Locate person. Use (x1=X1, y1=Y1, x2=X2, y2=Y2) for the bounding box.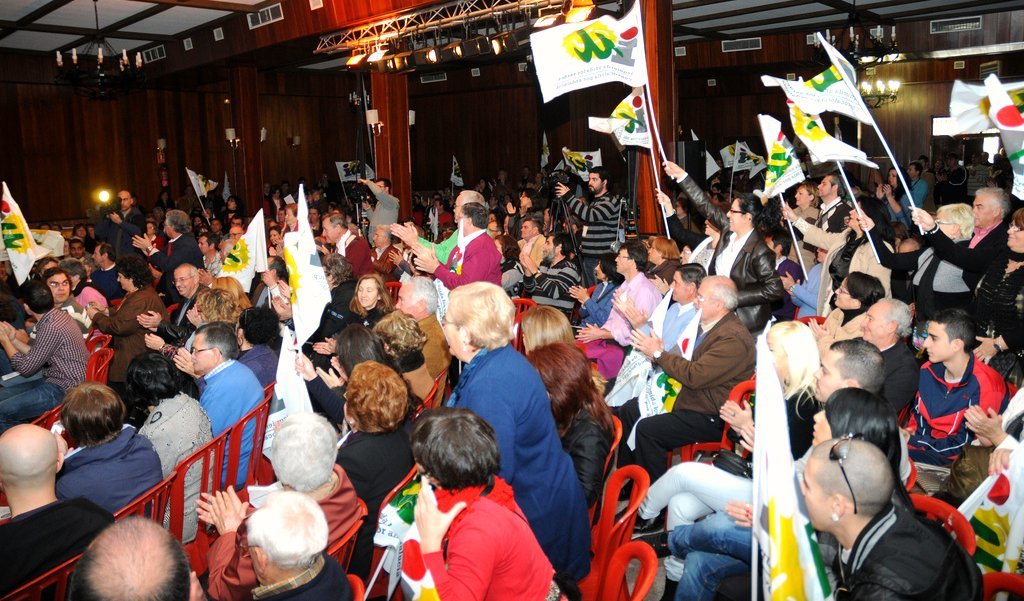
(x1=187, y1=319, x2=269, y2=493).
